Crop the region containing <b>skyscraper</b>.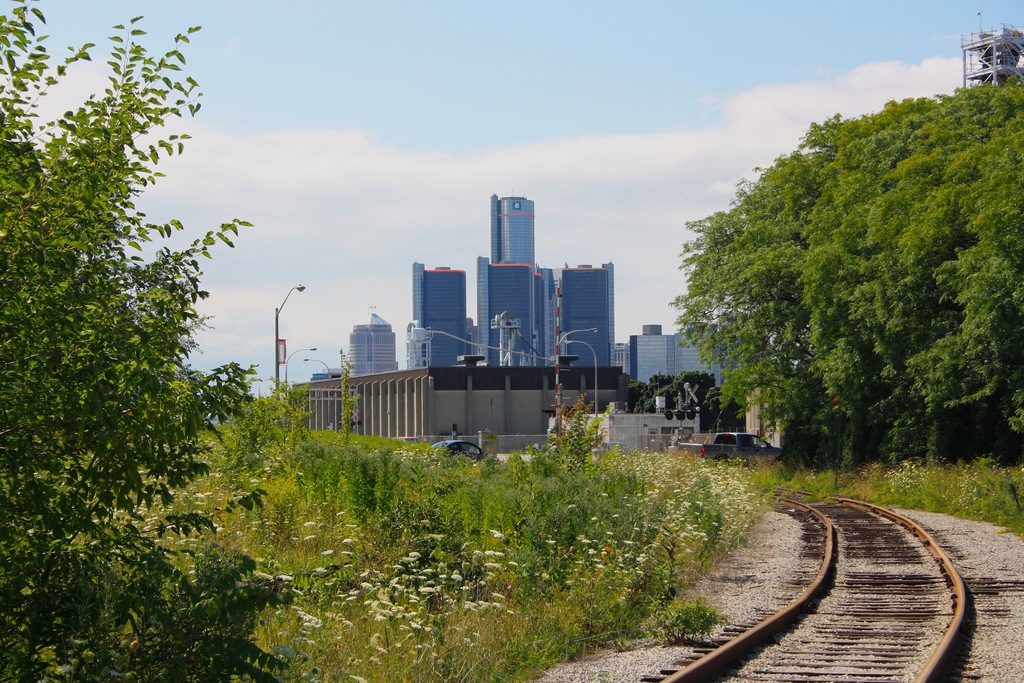
Crop region: x1=554, y1=265, x2=615, y2=366.
